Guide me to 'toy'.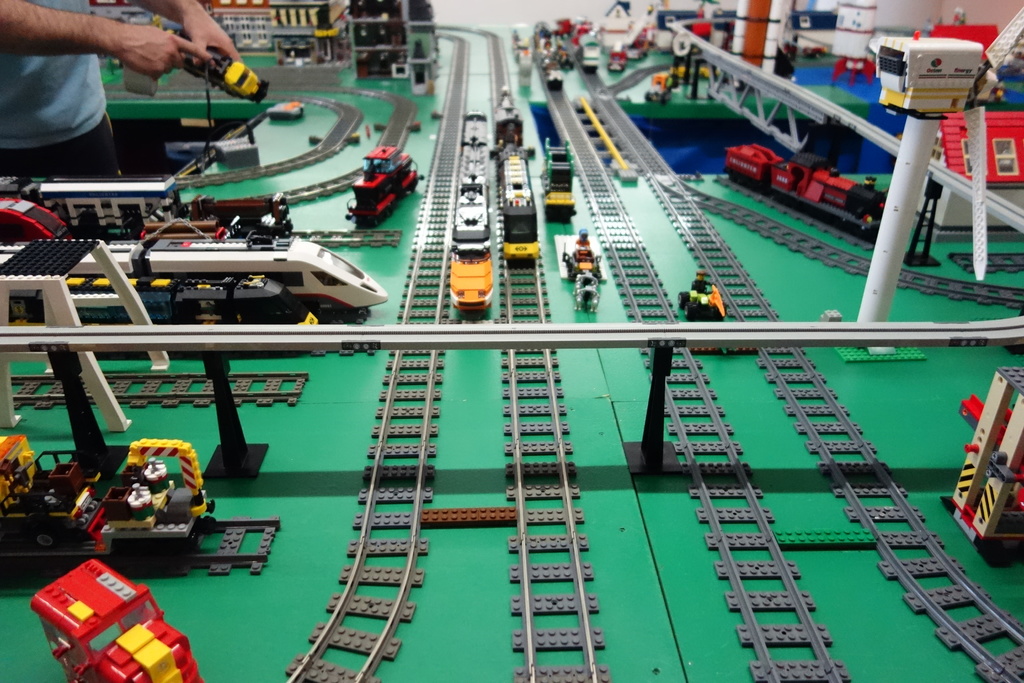
Guidance: BBox(682, 265, 724, 326).
